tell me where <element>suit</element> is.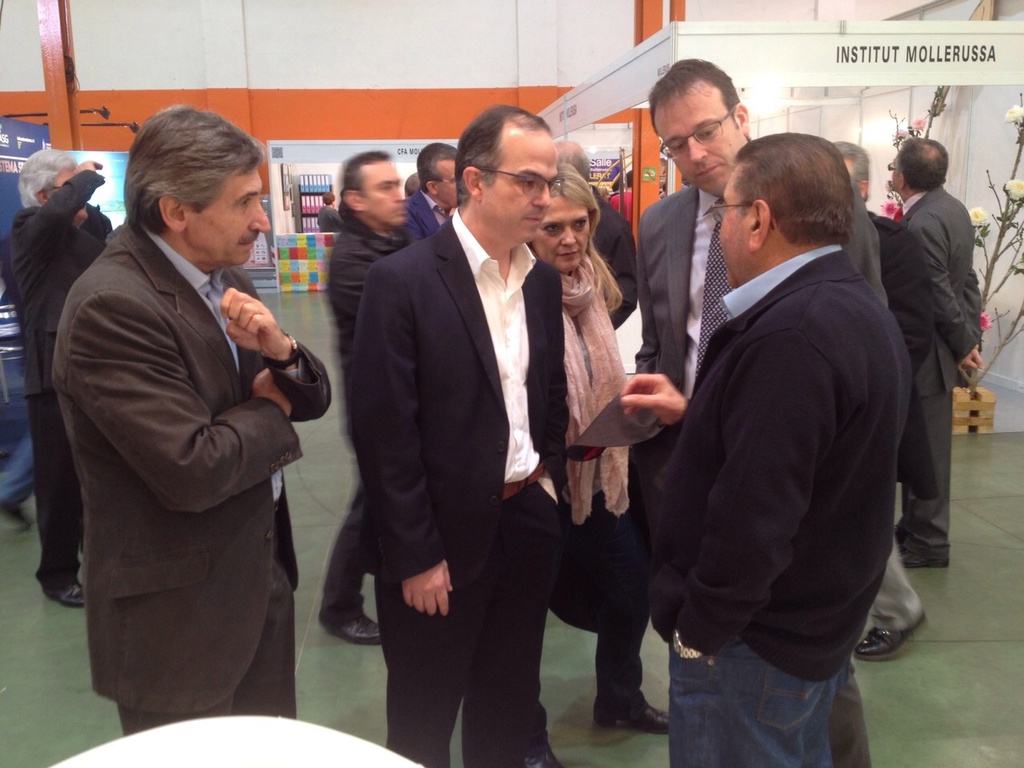
<element>suit</element> is at bbox=(50, 217, 344, 734).
